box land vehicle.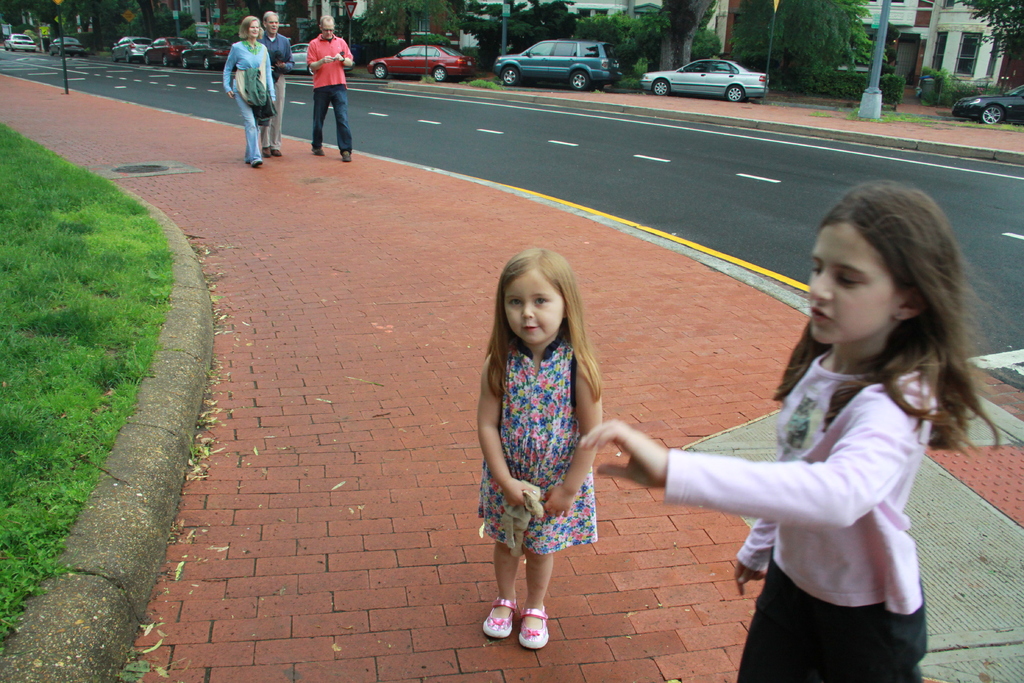
{"x1": 637, "y1": 58, "x2": 772, "y2": 104}.
